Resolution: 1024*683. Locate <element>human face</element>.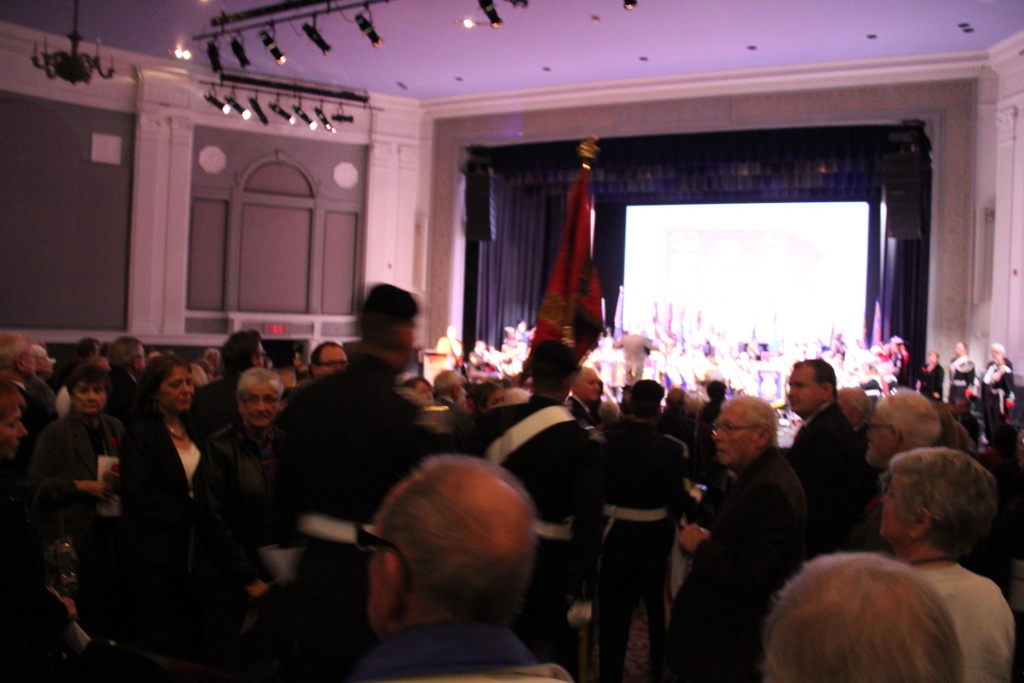
crop(779, 357, 817, 411).
